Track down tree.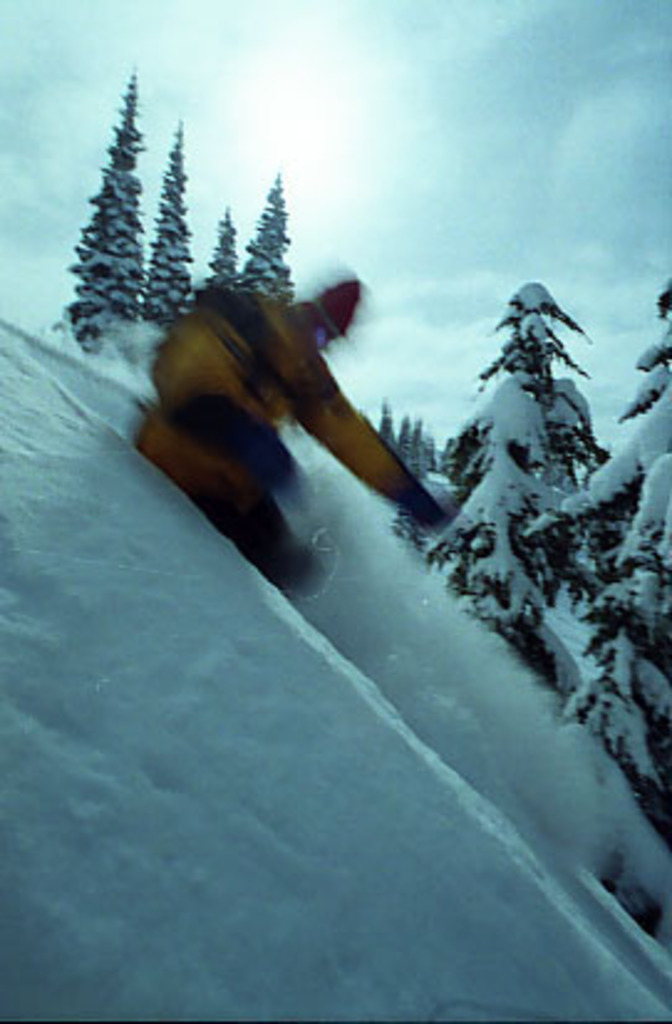
Tracked to (left=382, top=501, right=427, bottom=555).
